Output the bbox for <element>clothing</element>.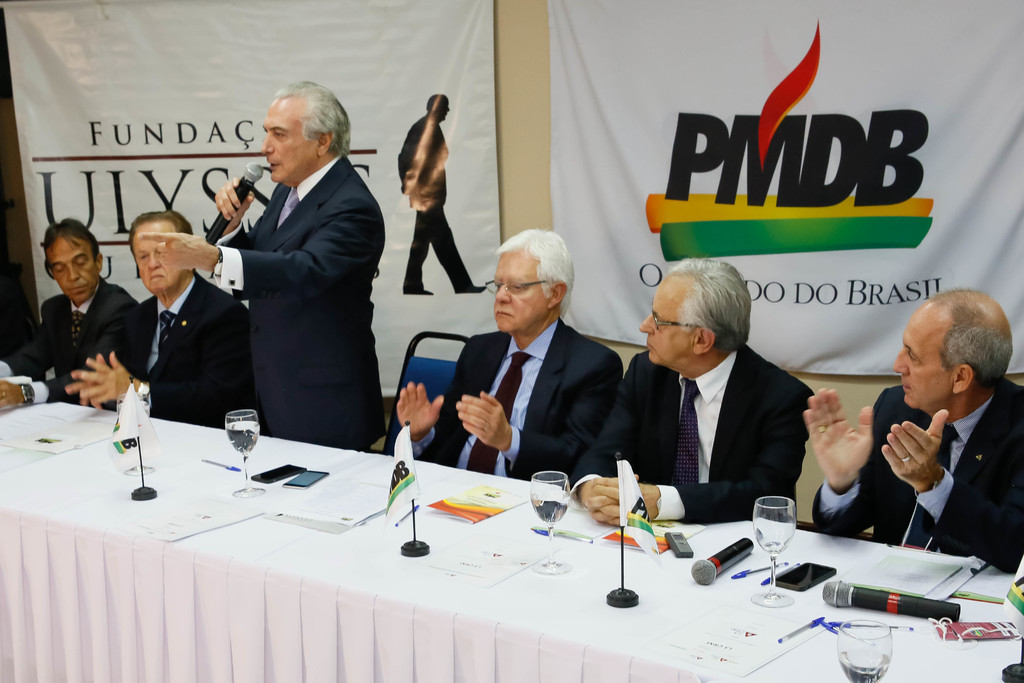
572 348 814 516.
